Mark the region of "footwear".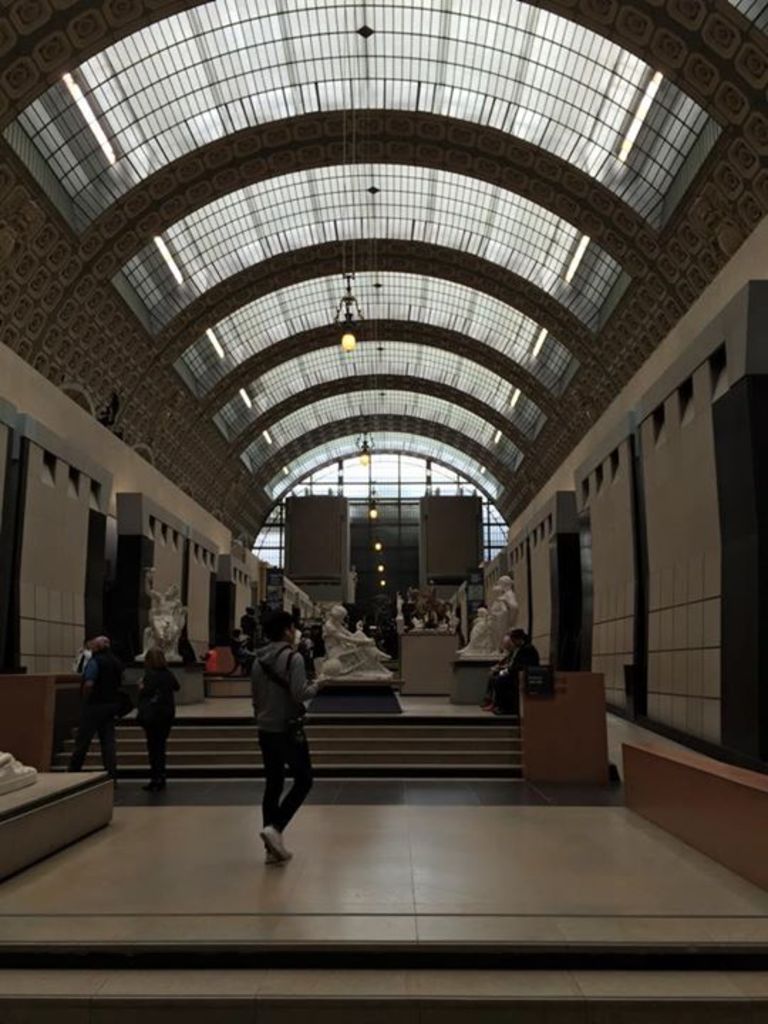
Region: locate(259, 828, 294, 860).
